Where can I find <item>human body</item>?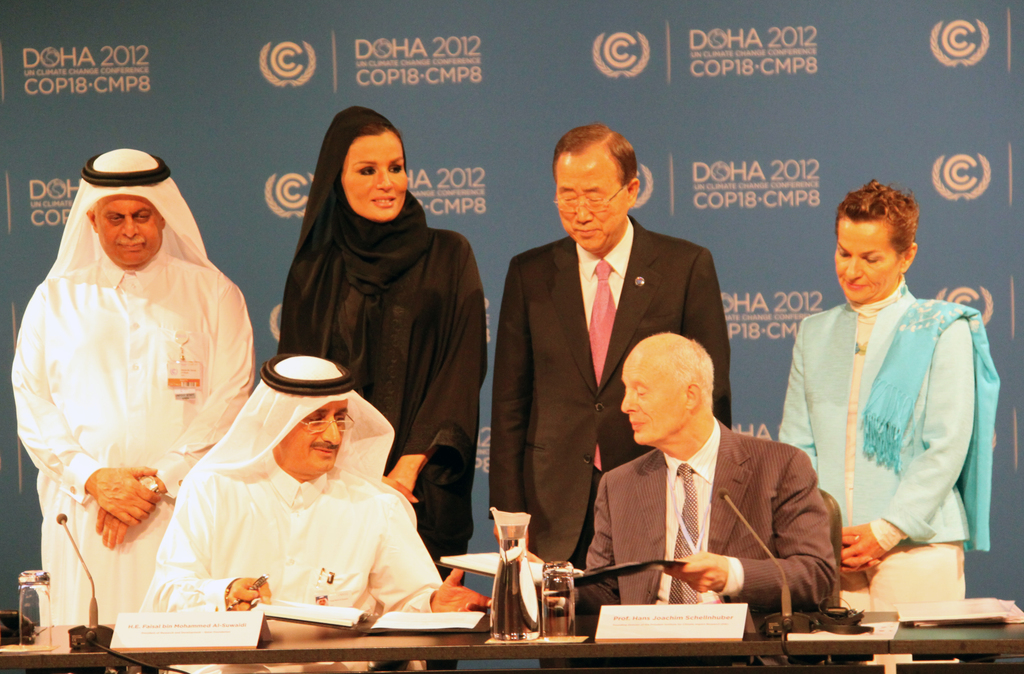
You can find it at bbox=[519, 331, 838, 673].
